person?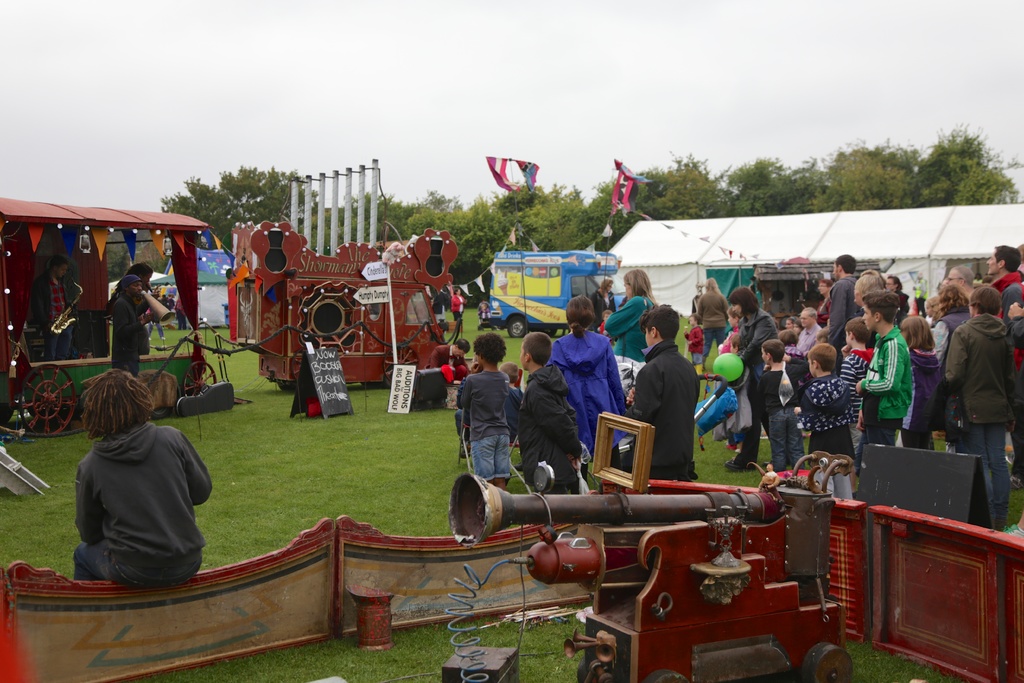
pyautogui.locateOnScreen(854, 287, 916, 457)
